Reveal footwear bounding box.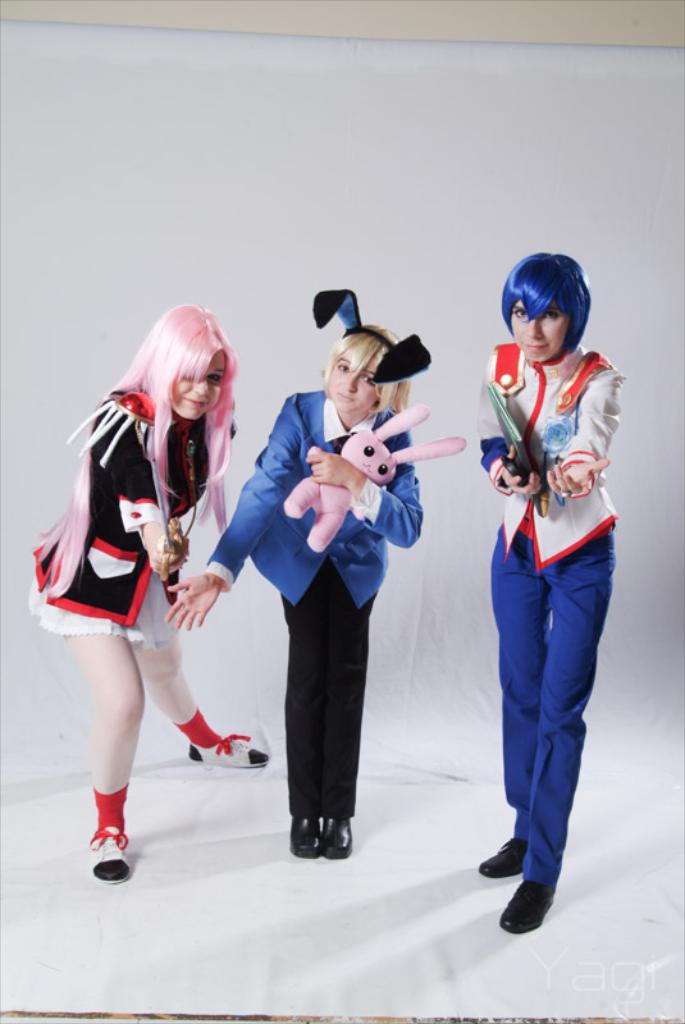
Revealed: (81, 819, 136, 884).
